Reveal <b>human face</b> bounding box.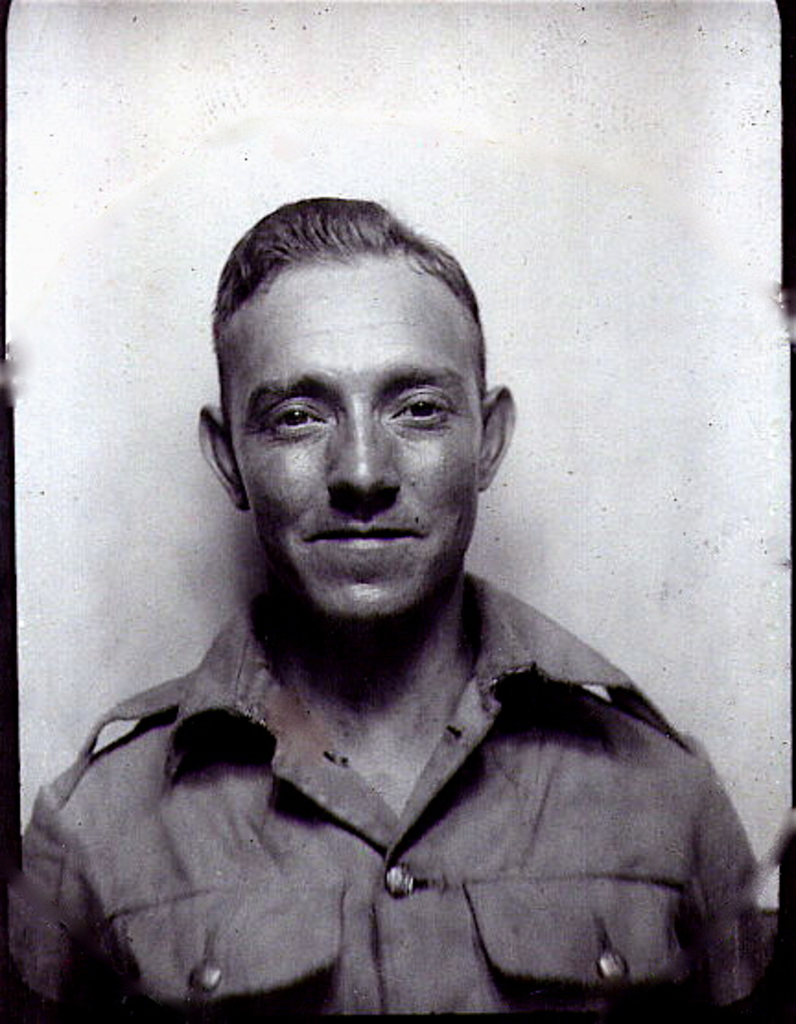
Revealed: x1=217 y1=249 x2=496 y2=621.
